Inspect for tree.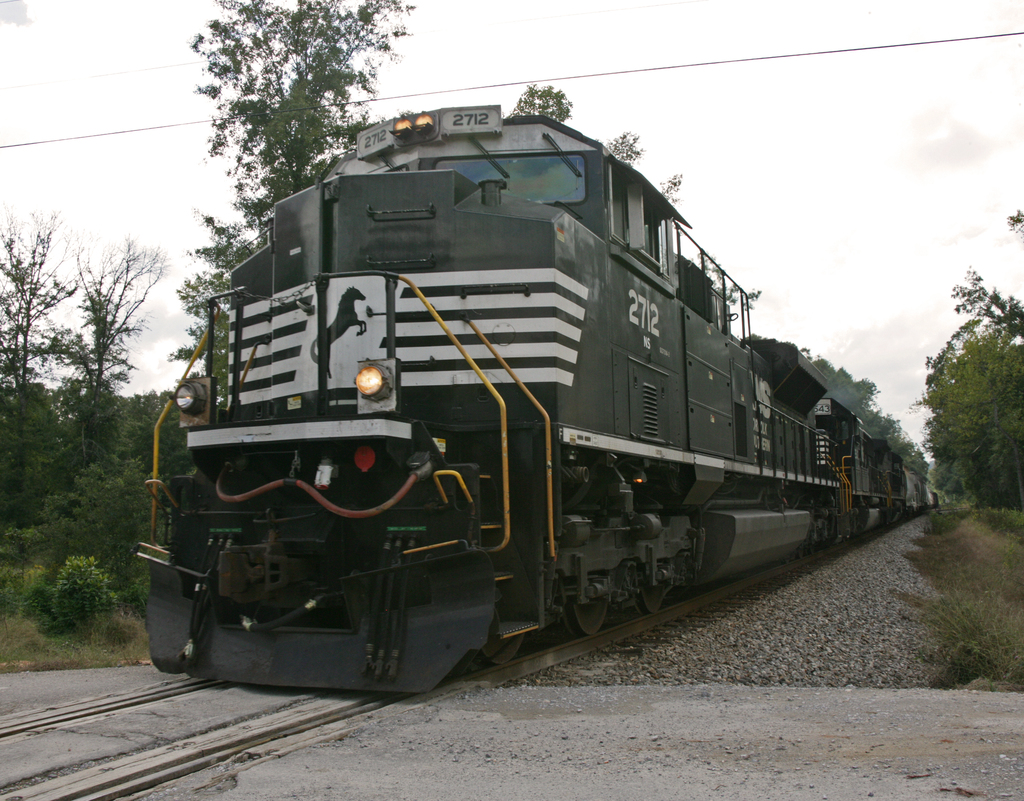
Inspection: bbox=[40, 240, 160, 547].
